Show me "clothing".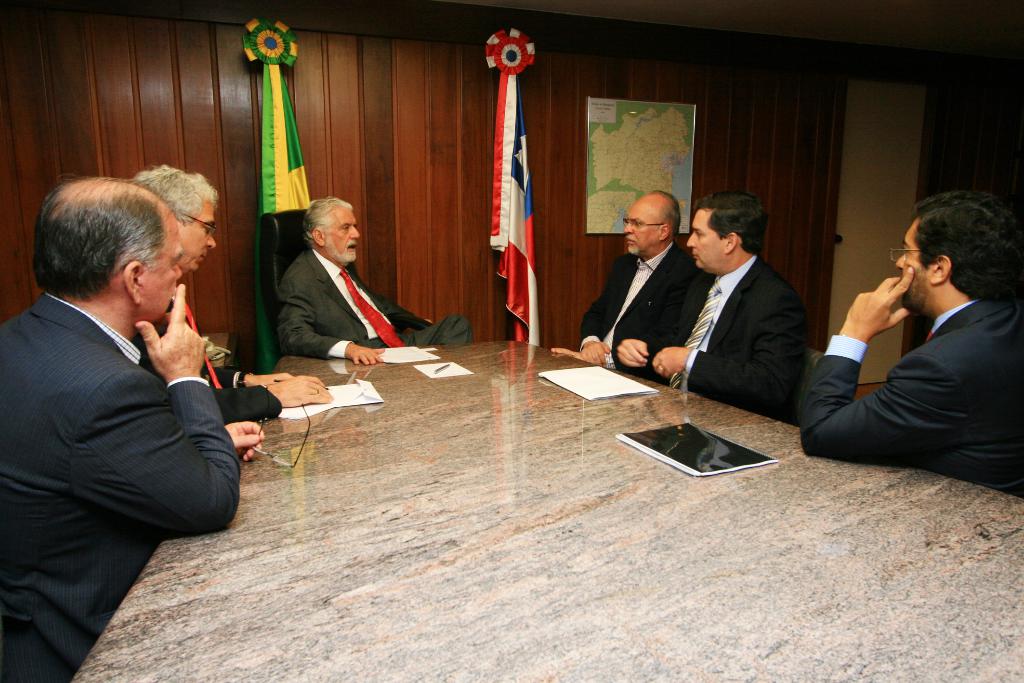
"clothing" is here: (0, 288, 249, 682).
